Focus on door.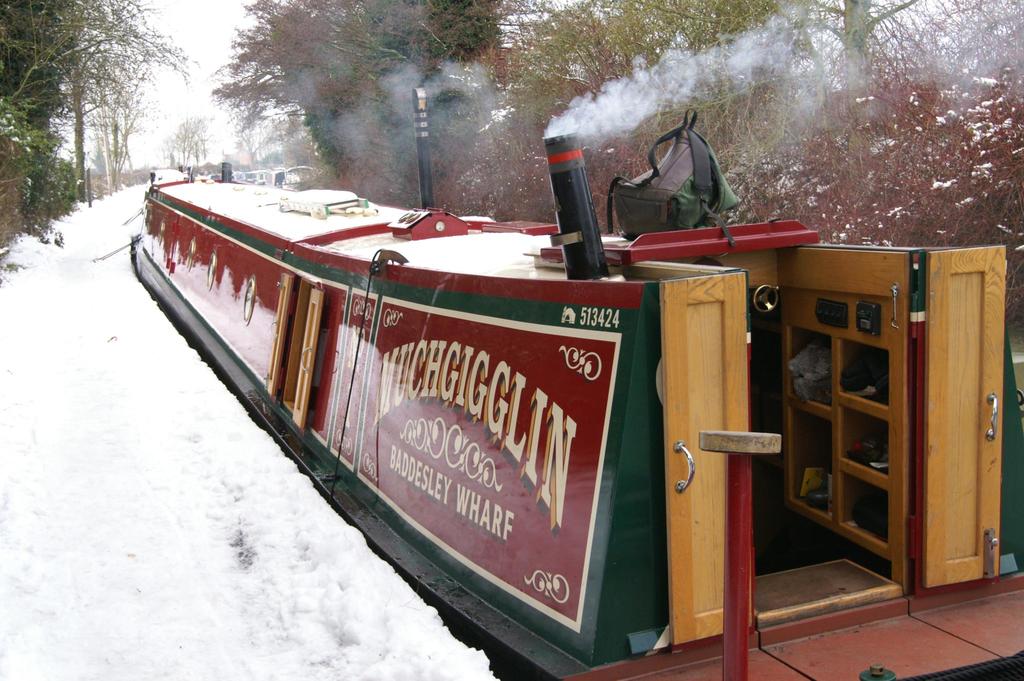
Focused at bbox(928, 246, 1010, 586).
